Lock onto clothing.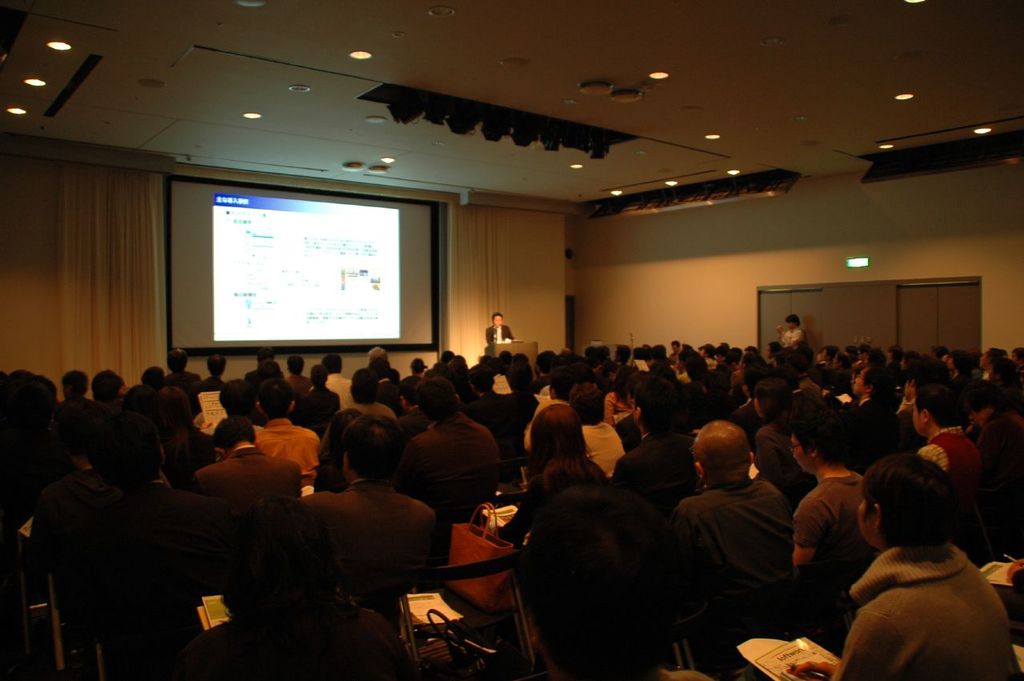
Locked: {"x1": 209, "y1": 442, "x2": 310, "y2": 507}.
